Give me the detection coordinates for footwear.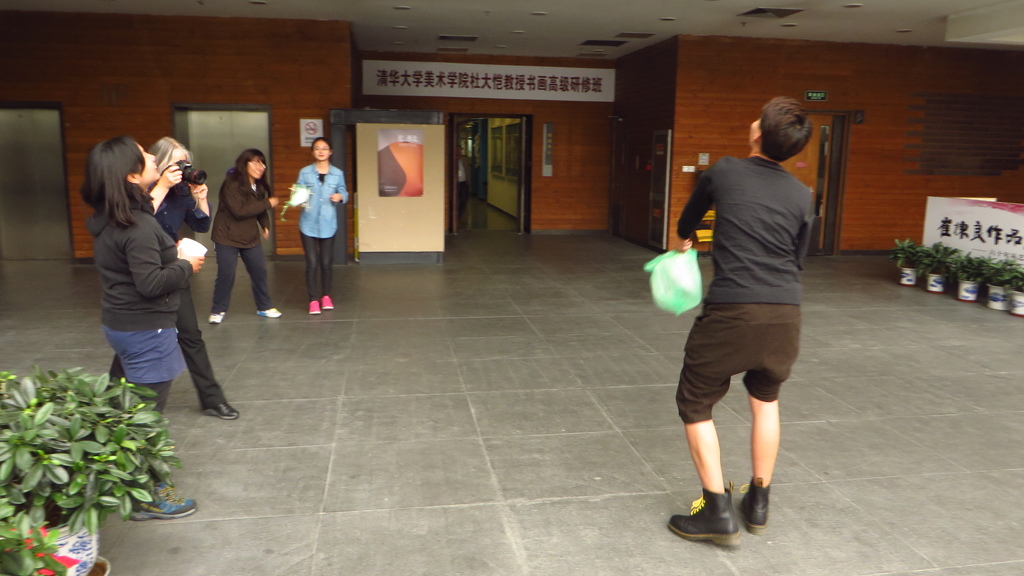
(left=309, top=301, right=321, bottom=314).
